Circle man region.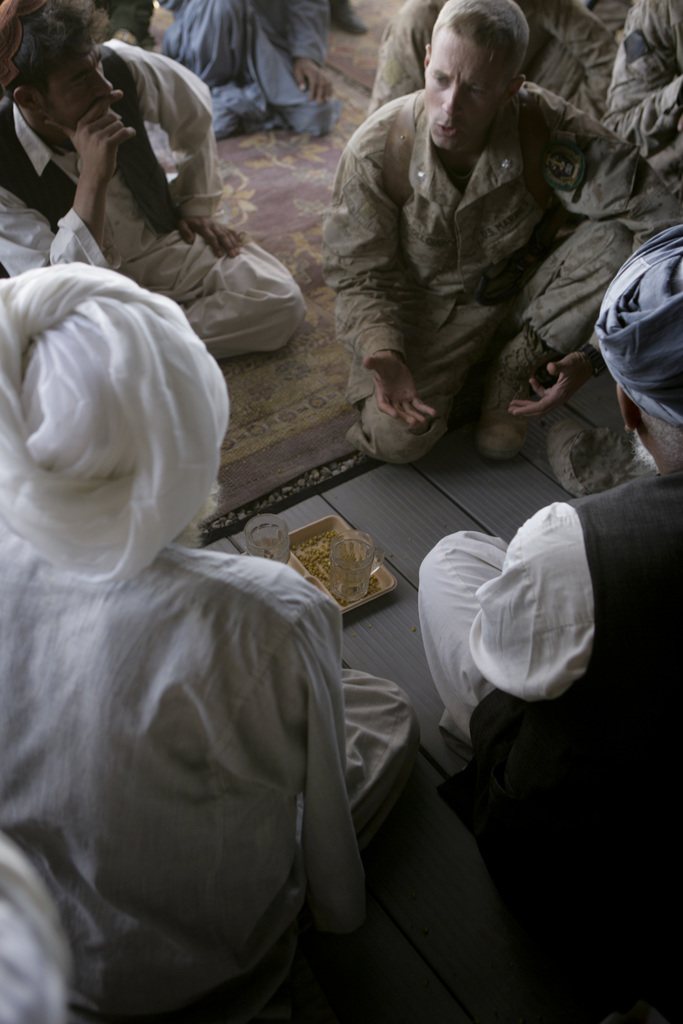
Region: [0,0,322,360].
